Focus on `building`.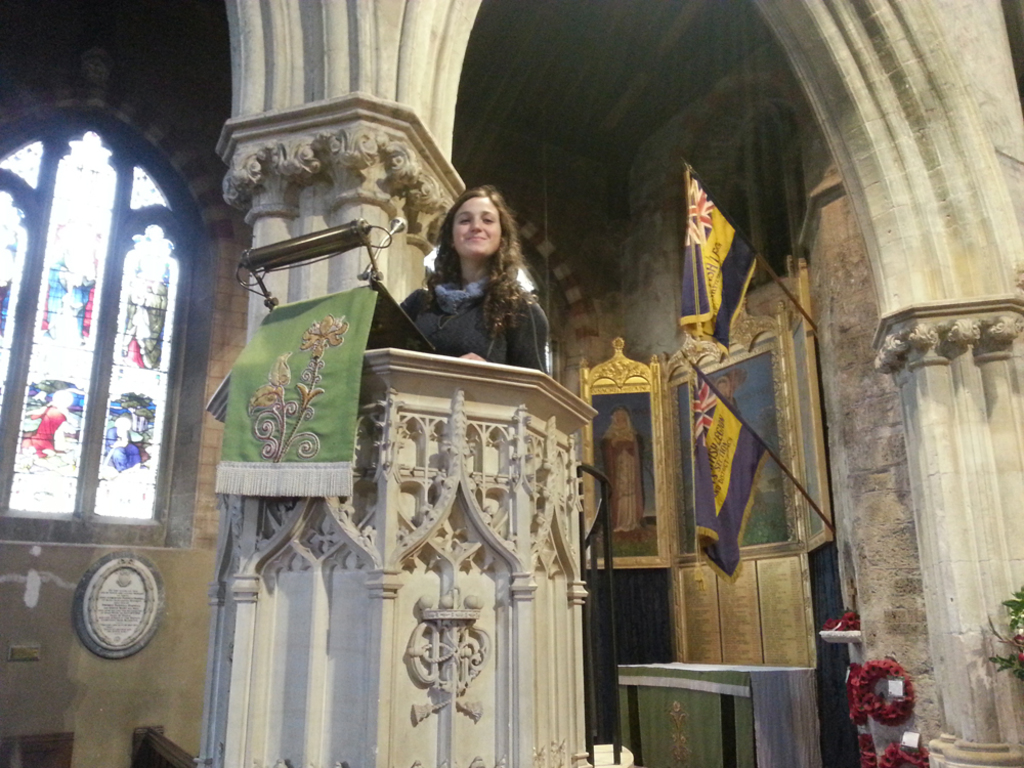
Focused at [0,0,1023,767].
